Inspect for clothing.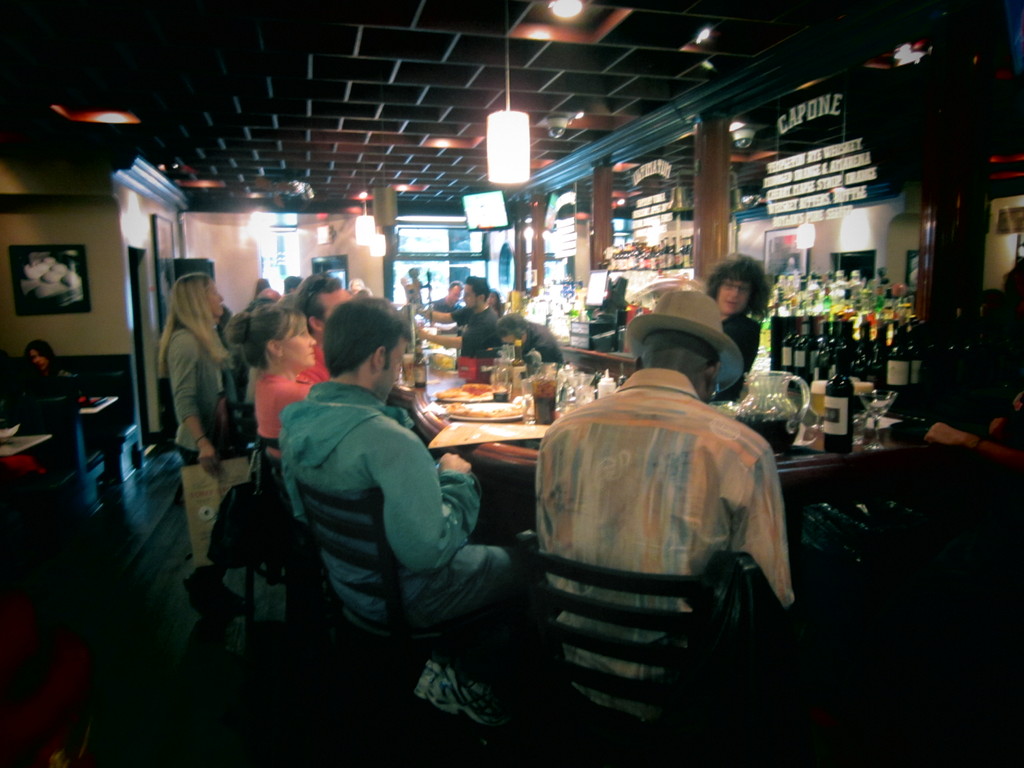
Inspection: {"left": 289, "top": 394, "right": 508, "bottom": 617}.
